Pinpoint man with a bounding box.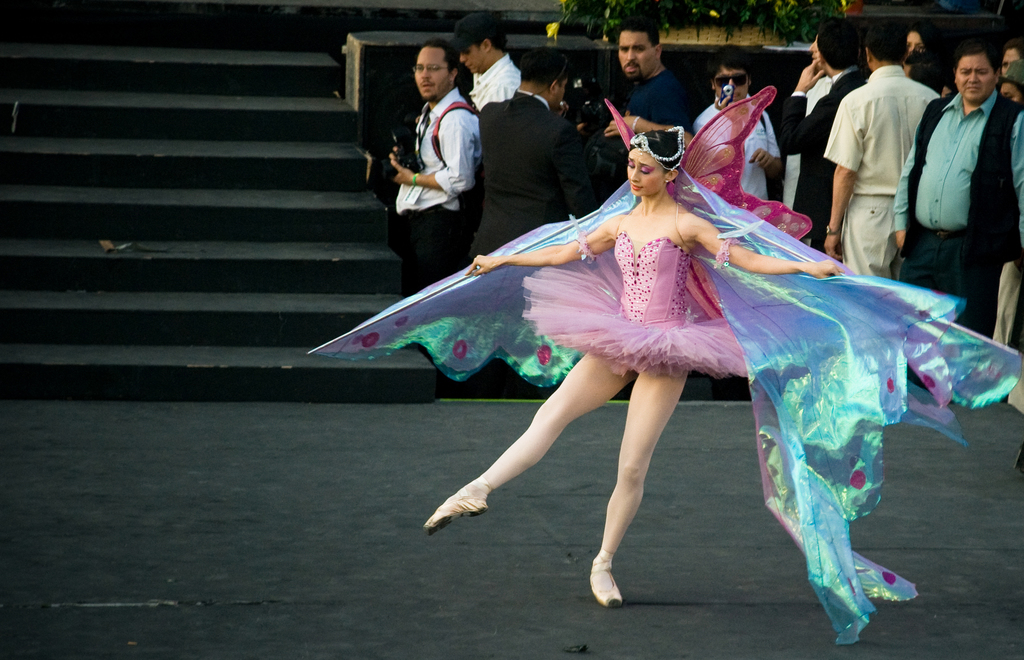
(x1=385, y1=40, x2=480, y2=276).
